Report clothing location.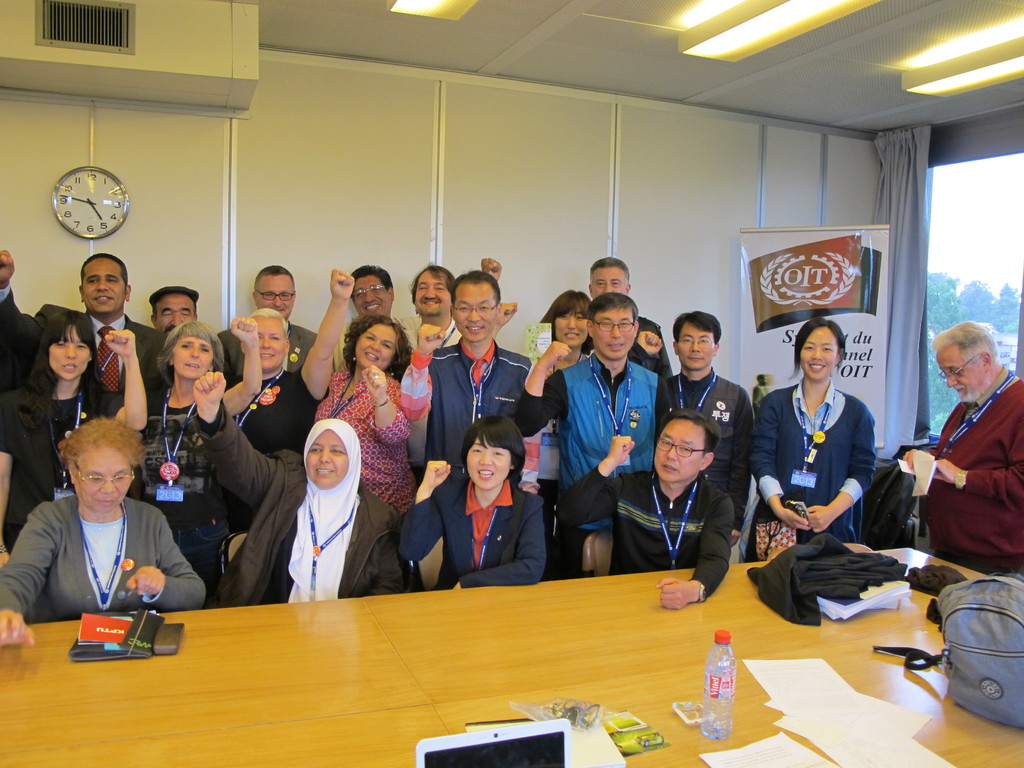
Report: bbox=[233, 367, 331, 458].
